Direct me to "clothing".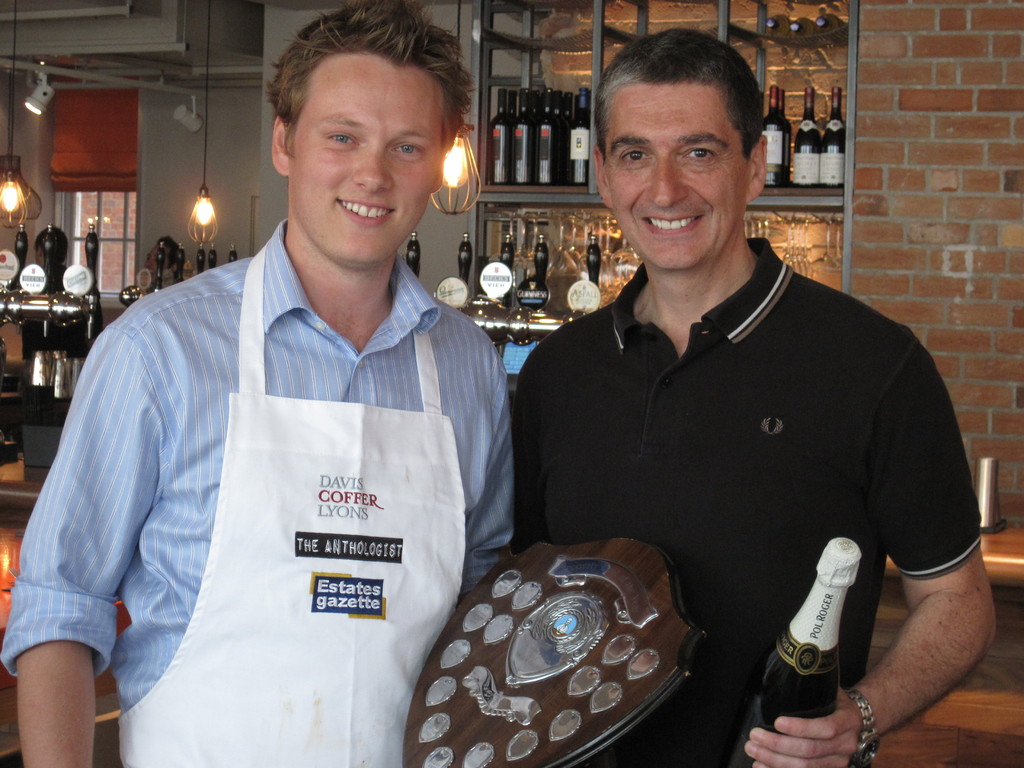
Direction: 0:219:518:767.
